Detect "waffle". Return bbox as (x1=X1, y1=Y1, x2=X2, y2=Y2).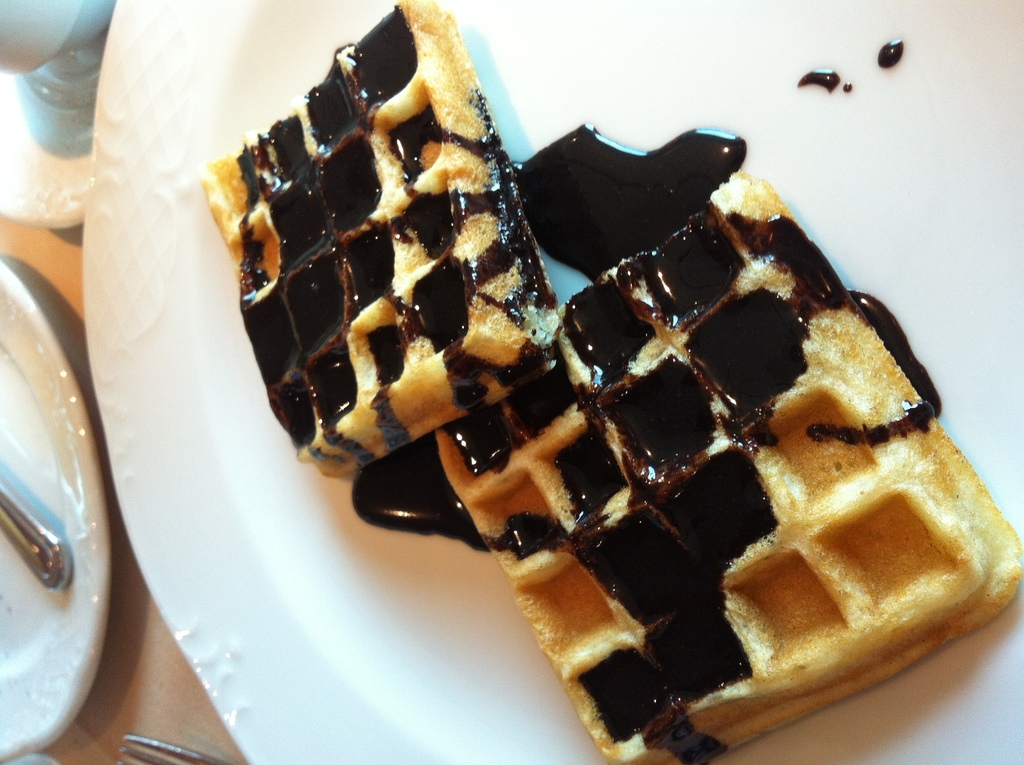
(x1=194, y1=0, x2=556, y2=489).
